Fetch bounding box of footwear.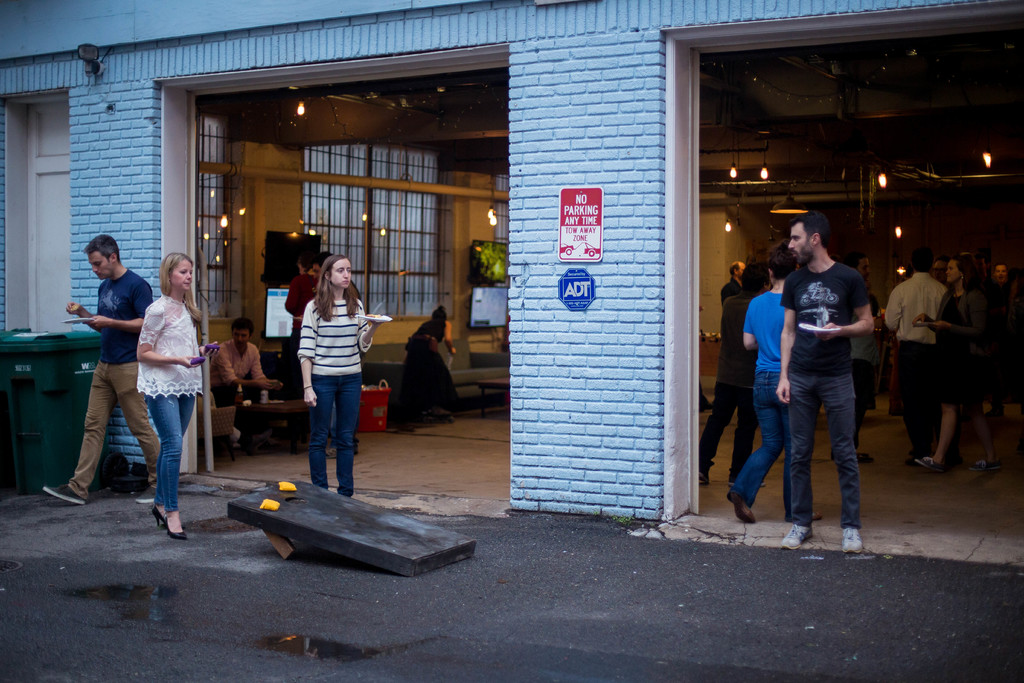
Bbox: bbox=(40, 485, 83, 503).
